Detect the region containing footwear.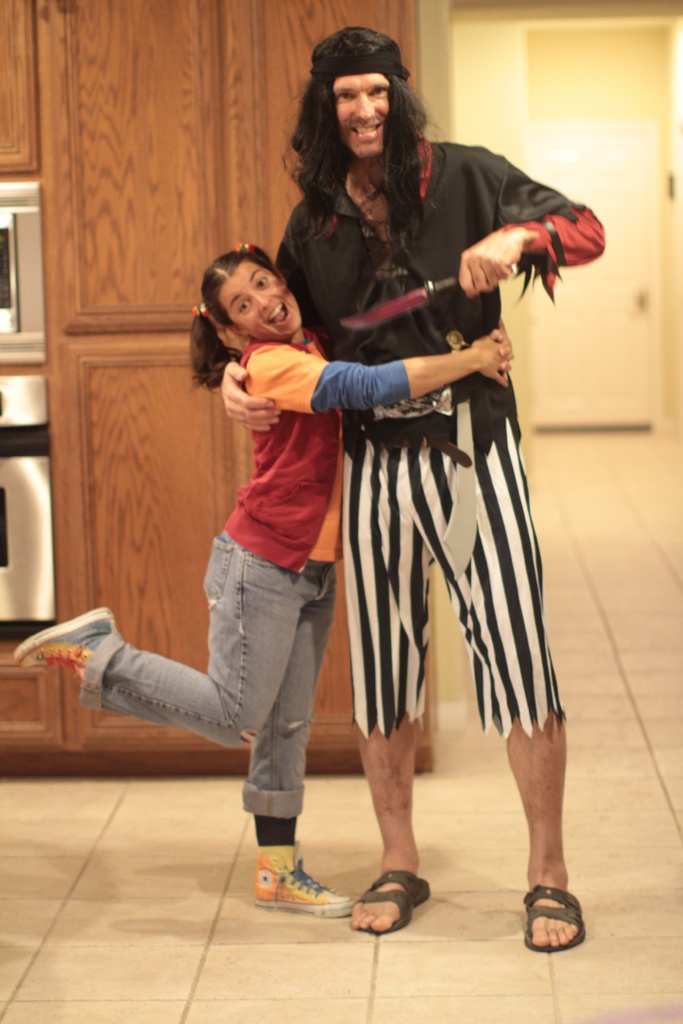
region(354, 872, 429, 935).
